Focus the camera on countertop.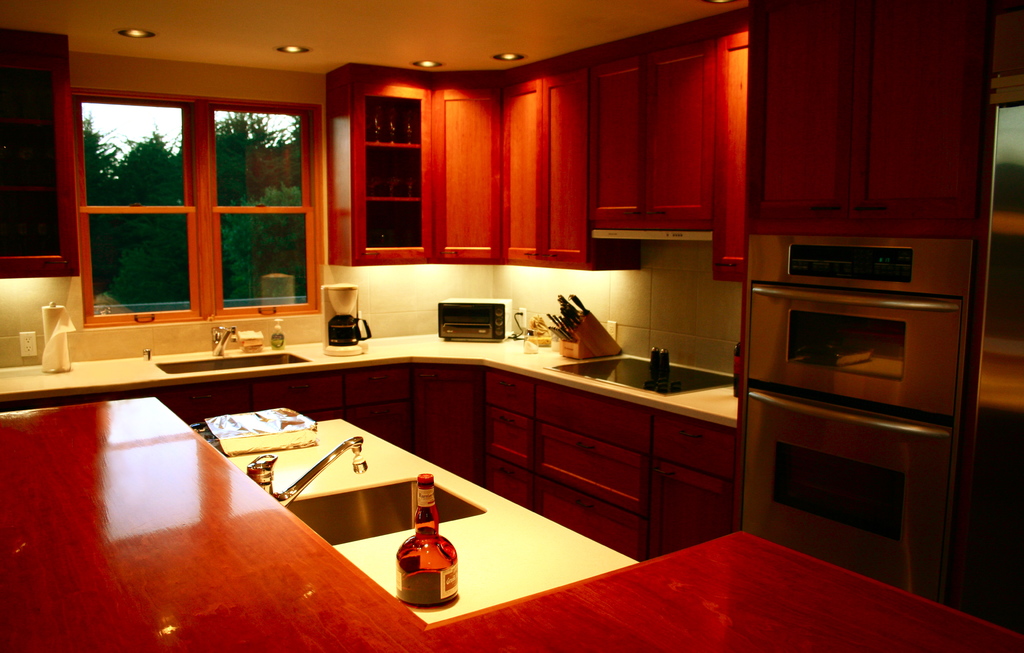
Focus region: left=0, top=332, right=738, bottom=427.
